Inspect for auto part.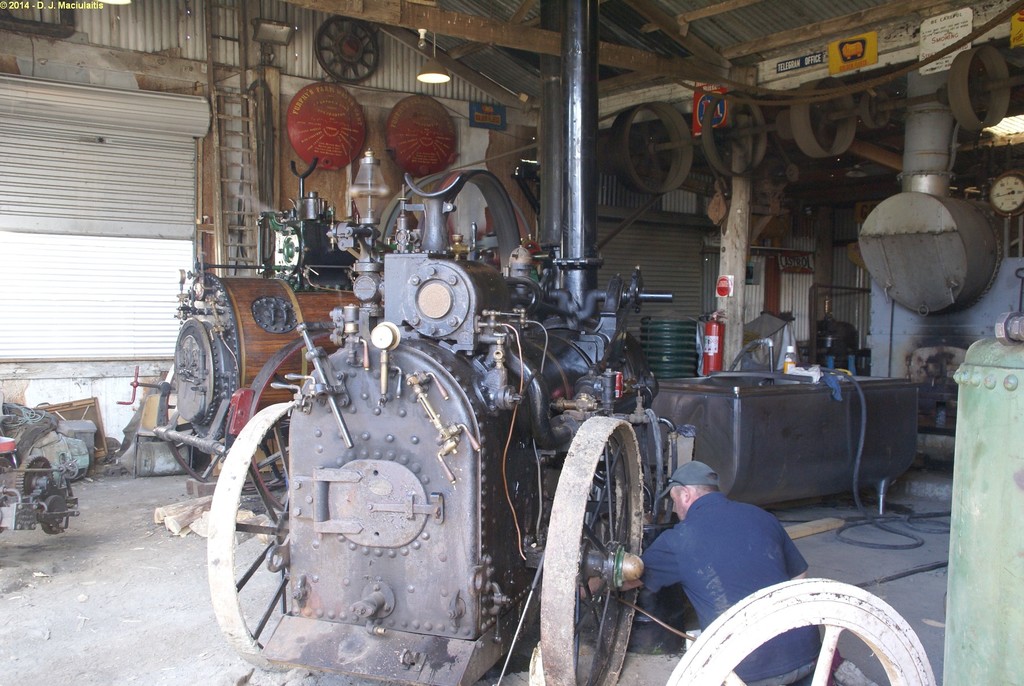
Inspection: locate(538, 414, 659, 685).
